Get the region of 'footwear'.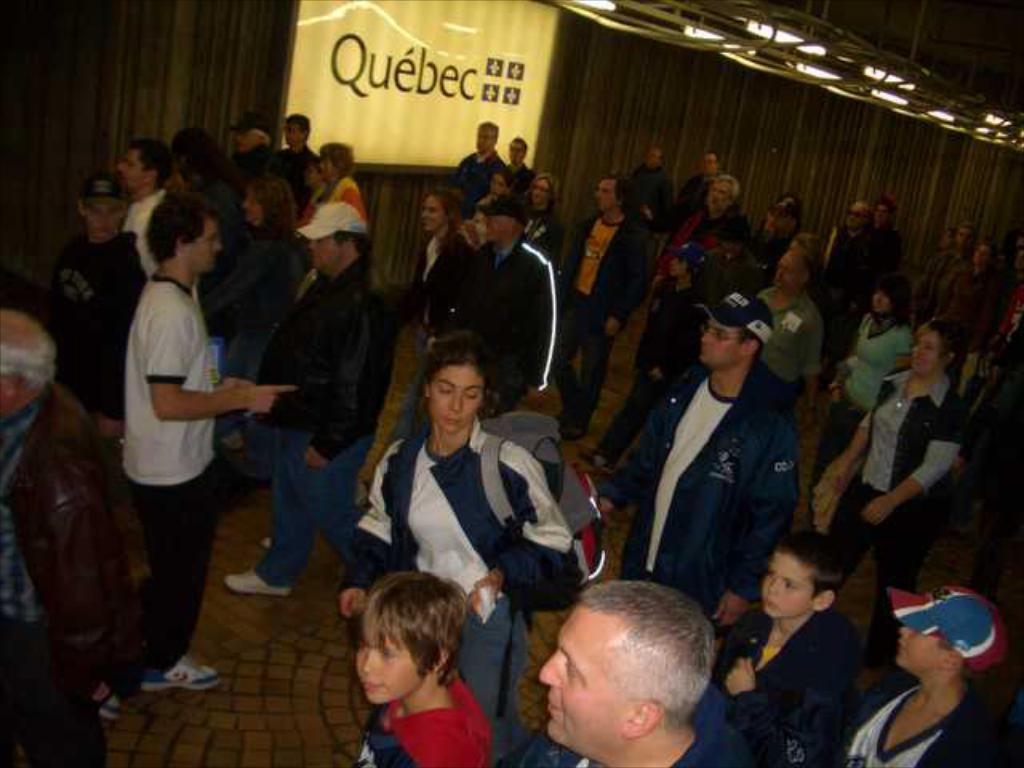
bbox=(222, 563, 290, 595).
